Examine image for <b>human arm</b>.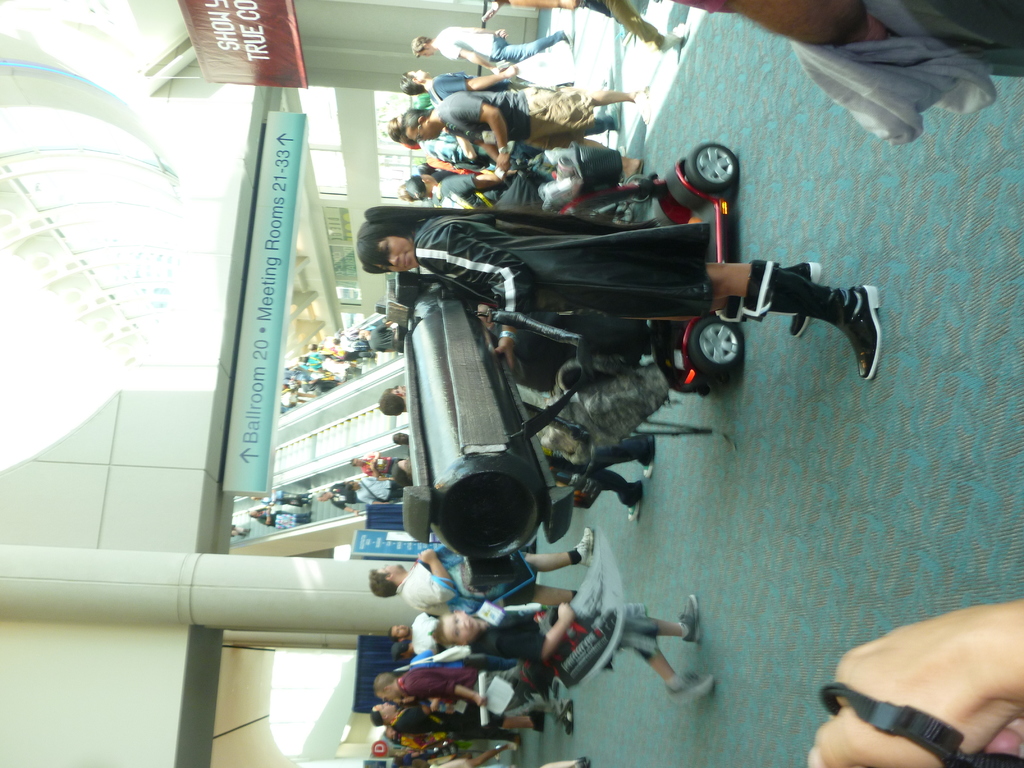
Examination result: (449,102,507,169).
